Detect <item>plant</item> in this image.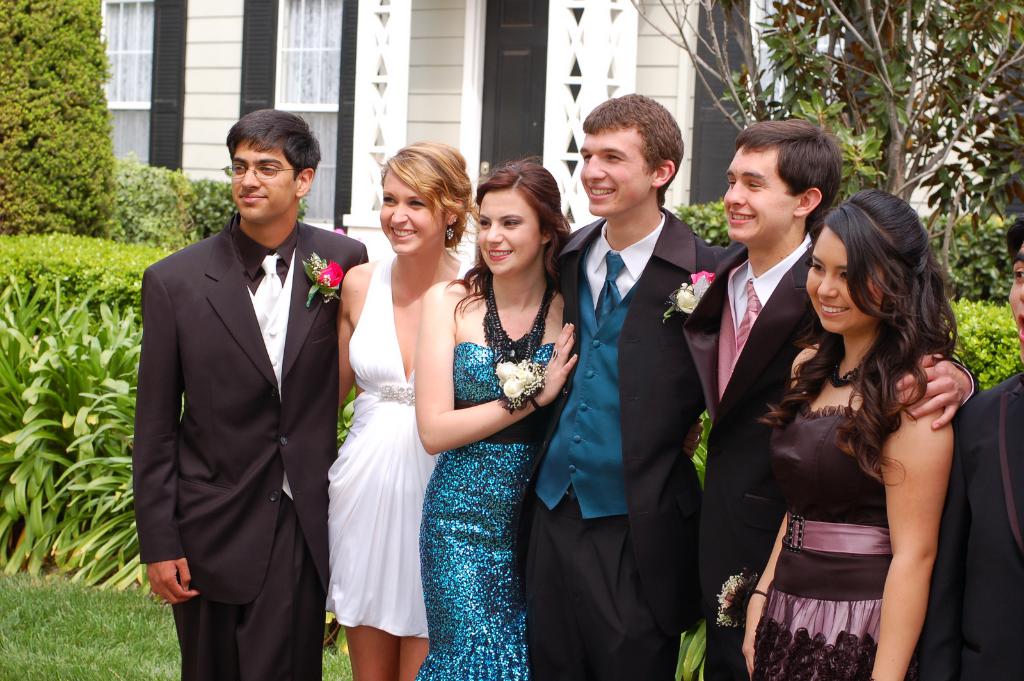
Detection: (922, 205, 1021, 304).
